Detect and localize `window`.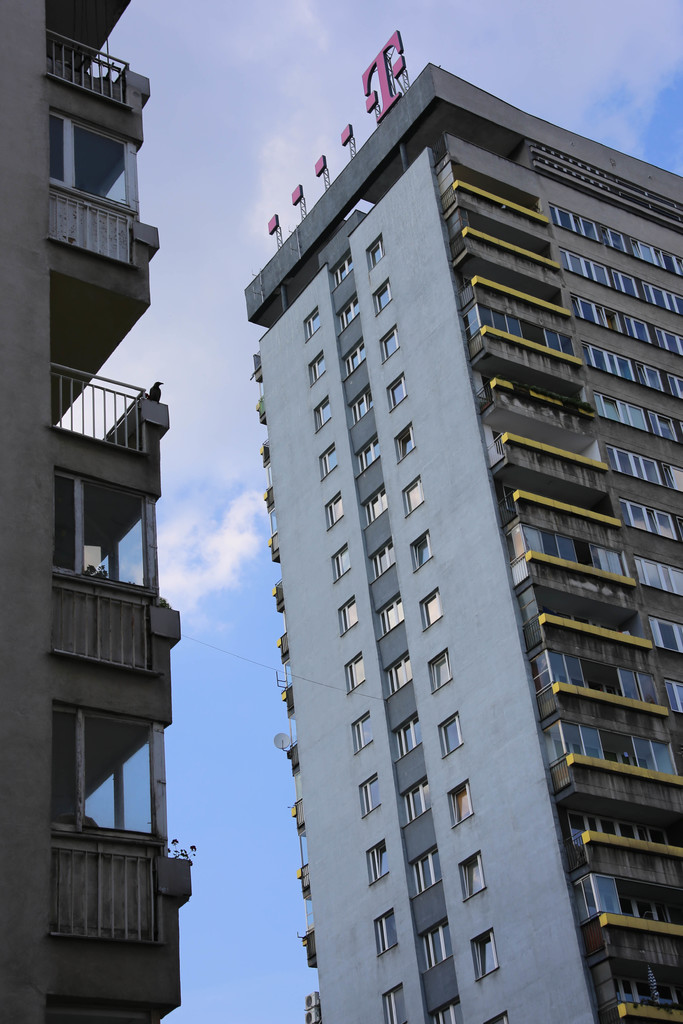
Localized at <bbox>397, 714, 417, 763</bbox>.
